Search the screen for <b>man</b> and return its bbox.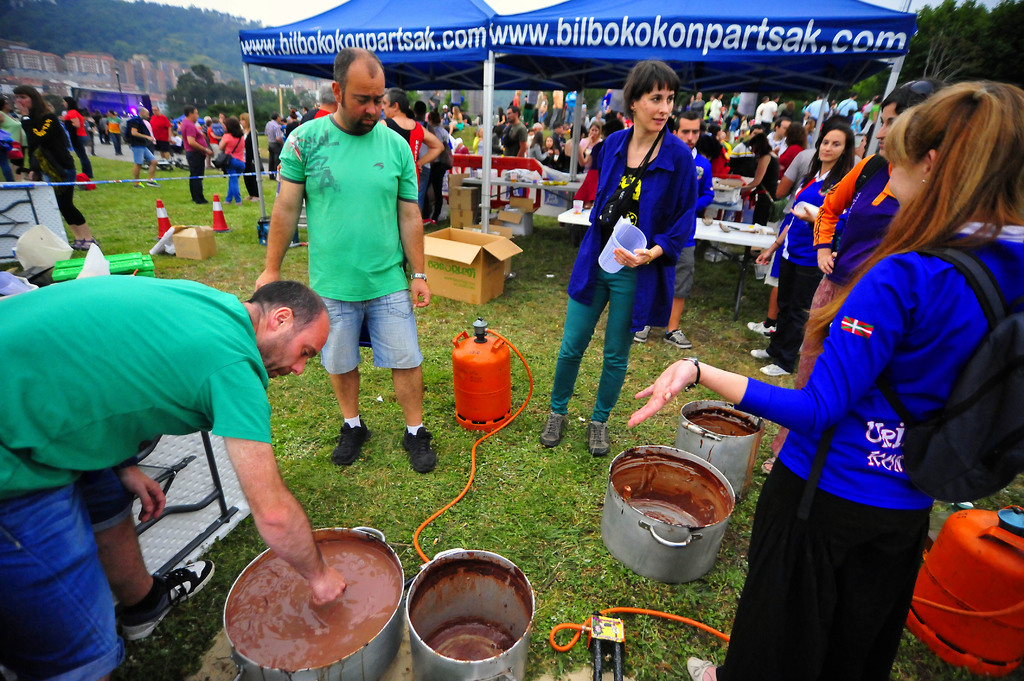
Found: (left=766, top=121, right=792, bottom=155).
